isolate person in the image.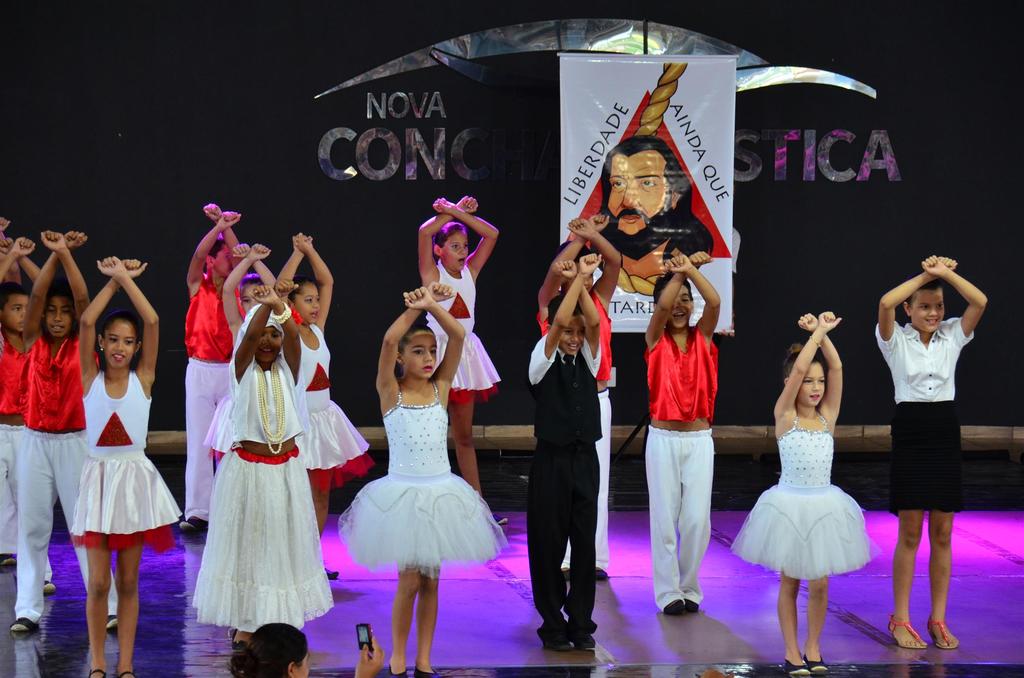
Isolated region: BBox(205, 239, 280, 461).
